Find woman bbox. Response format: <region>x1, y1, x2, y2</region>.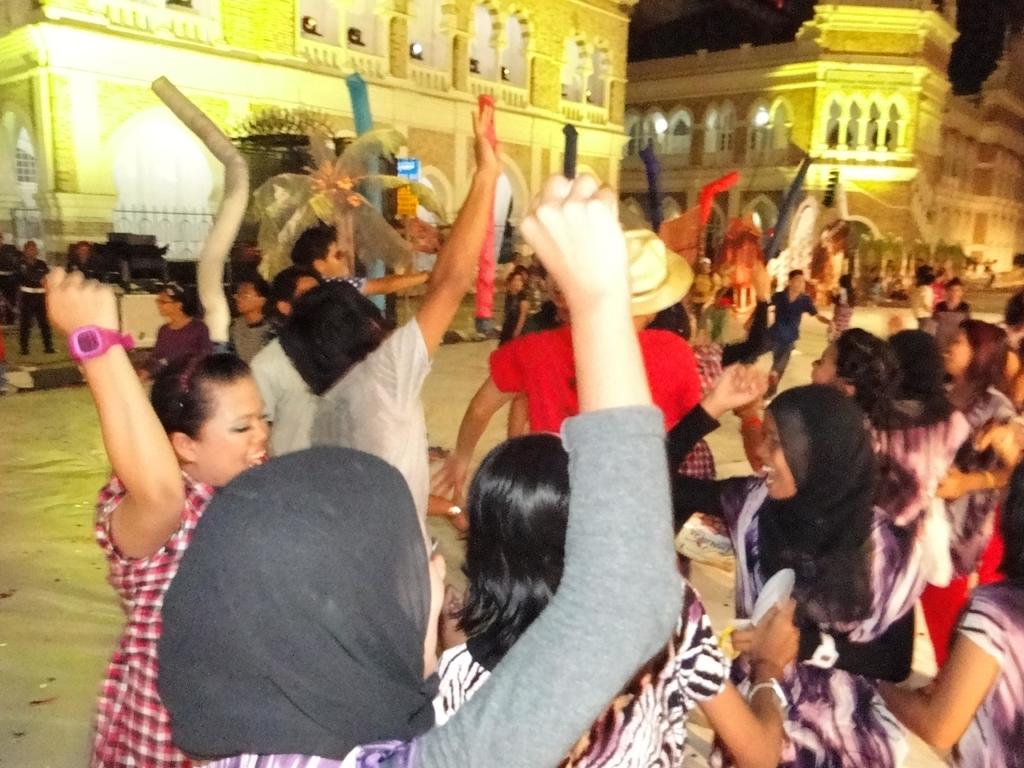
<region>940, 319, 1023, 664</region>.
